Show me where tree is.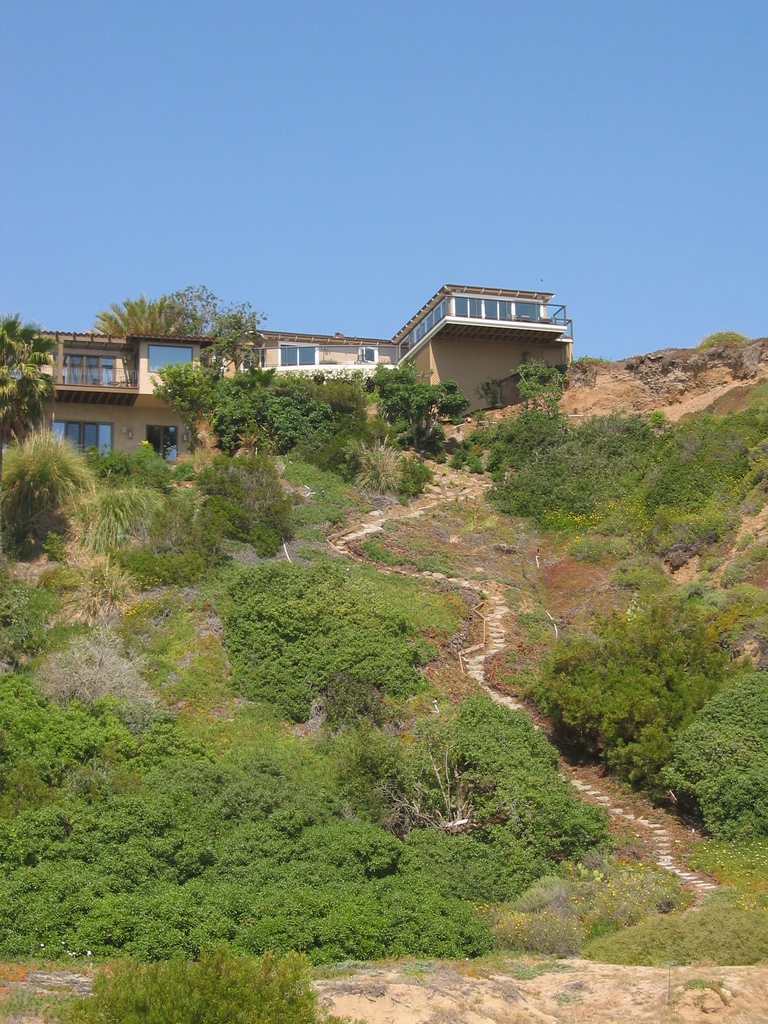
tree is at 90,270,339,455.
